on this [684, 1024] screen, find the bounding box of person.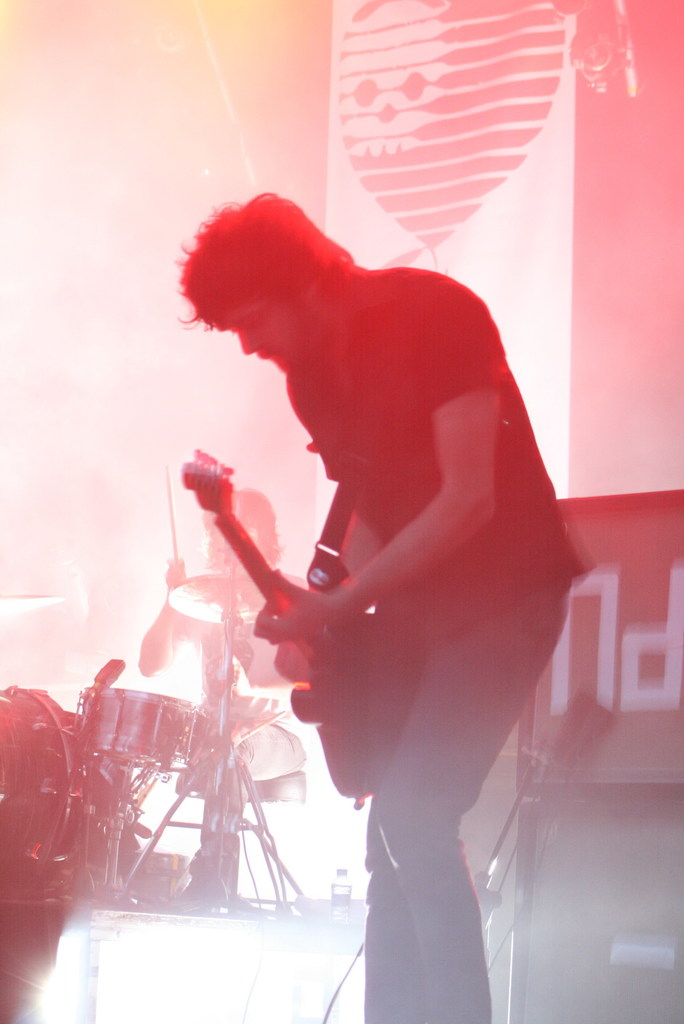
Bounding box: box=[175, 129, 584, 973].
